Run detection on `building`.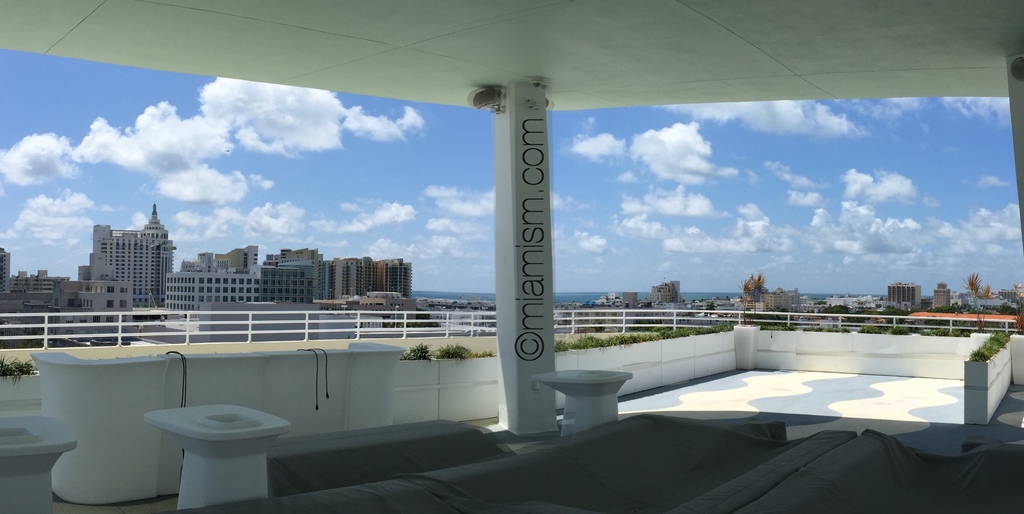
Result: x1=929, y1=282, x2=948, y2=311.
